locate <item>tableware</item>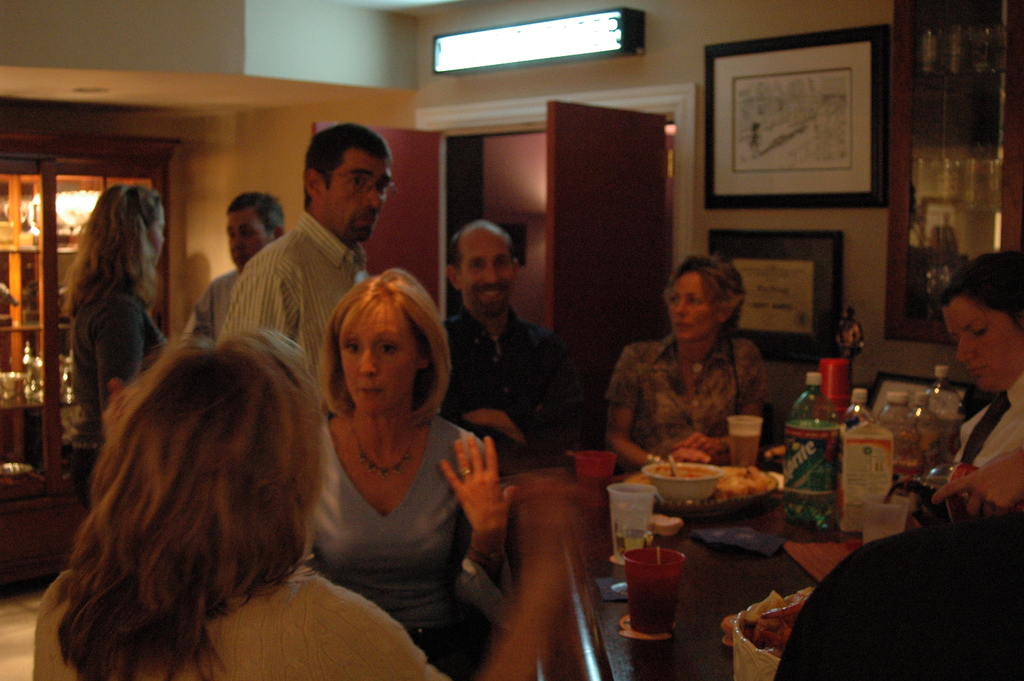
bbox=[714, 455, 781, 500]
